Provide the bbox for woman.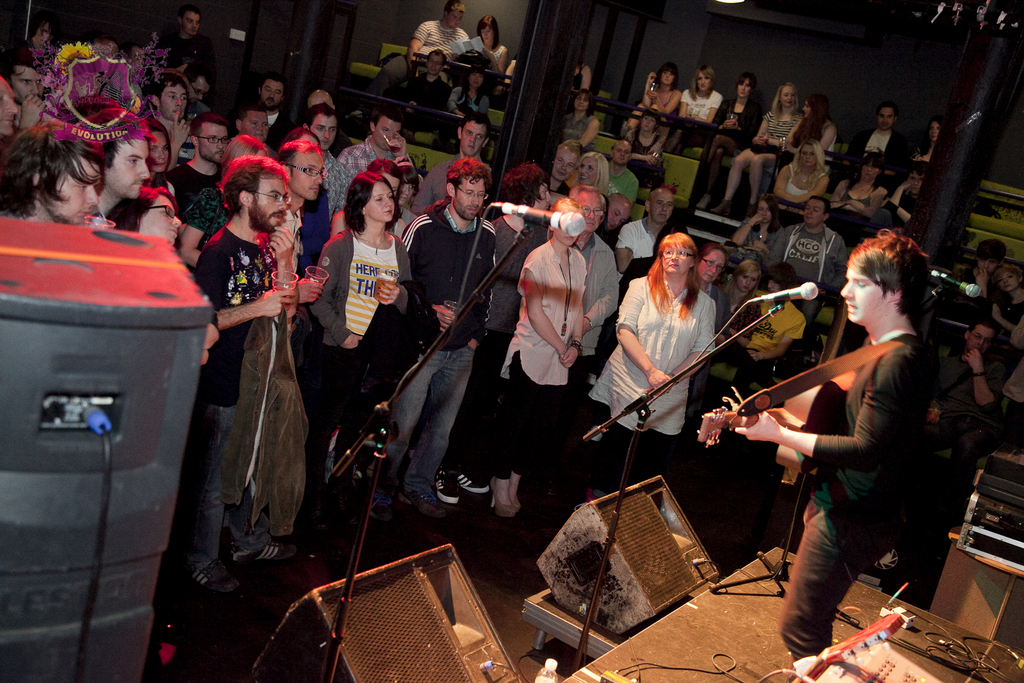
463,14,512,69.
